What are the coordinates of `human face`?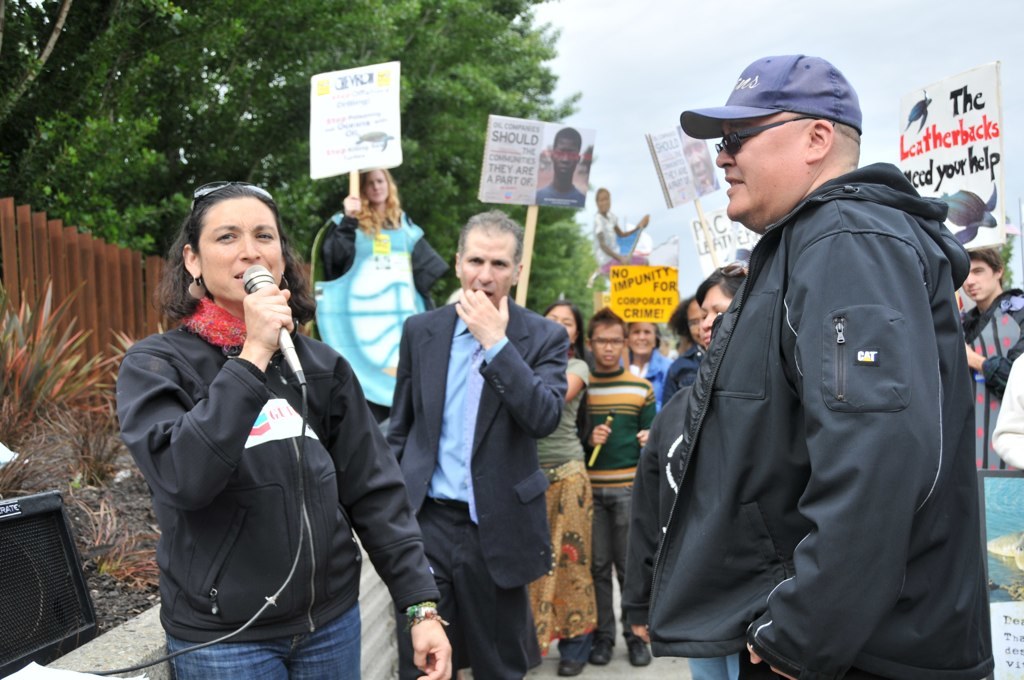
x1=458 y1=223 x2=514 y2=305.
